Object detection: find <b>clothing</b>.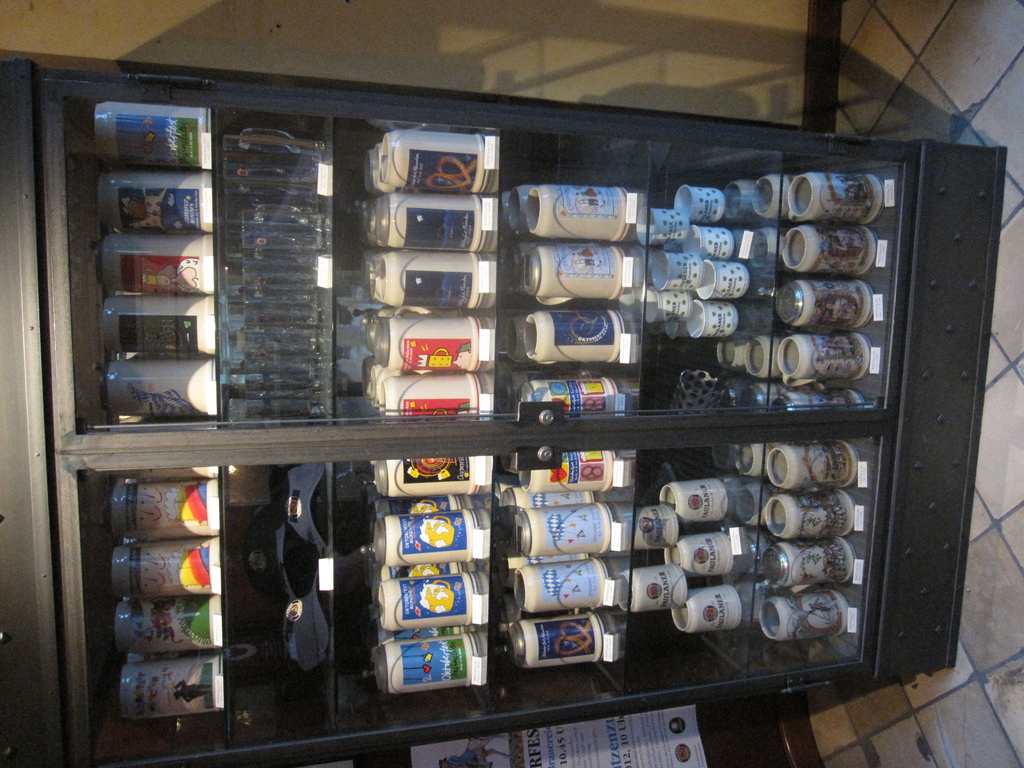
x1=836, y1=228, x2=863, y2=246.
